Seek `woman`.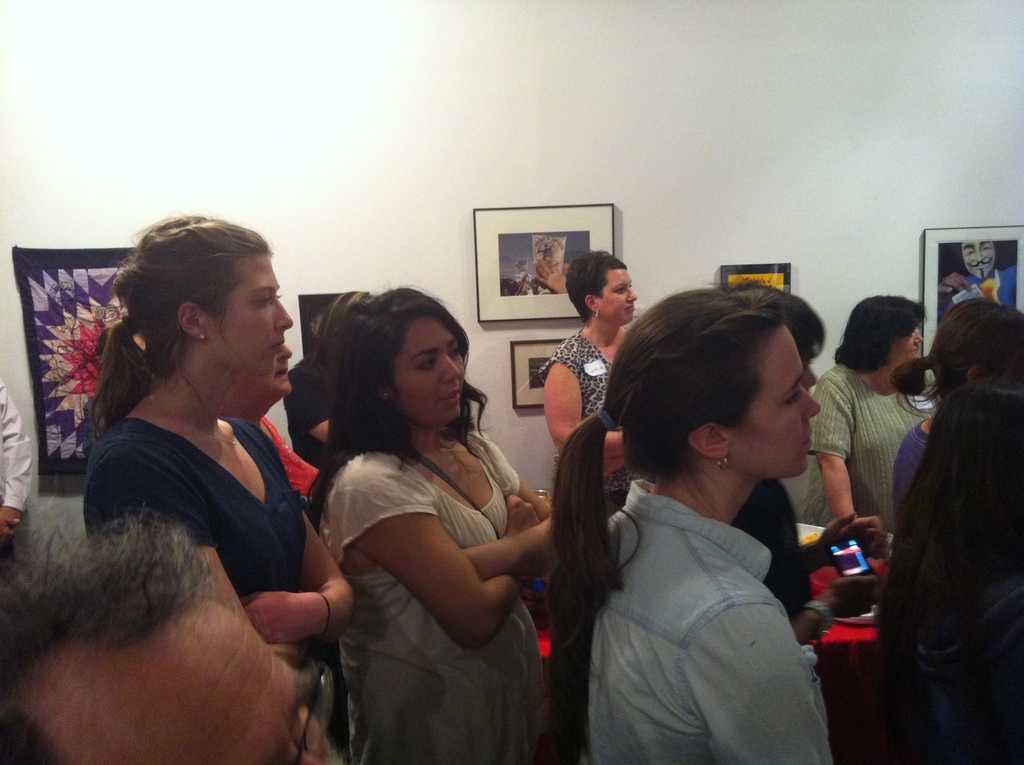
308, 282, 559, 764.
